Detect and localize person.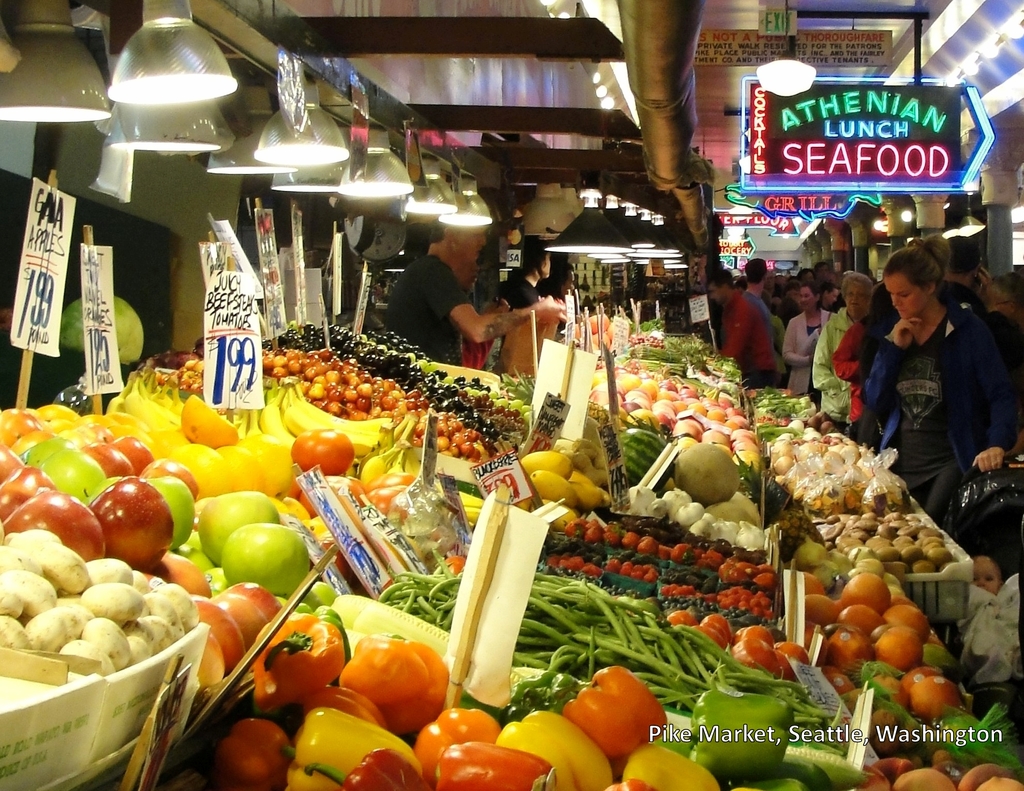
Localized at <box>502,247,550,311</box>.
